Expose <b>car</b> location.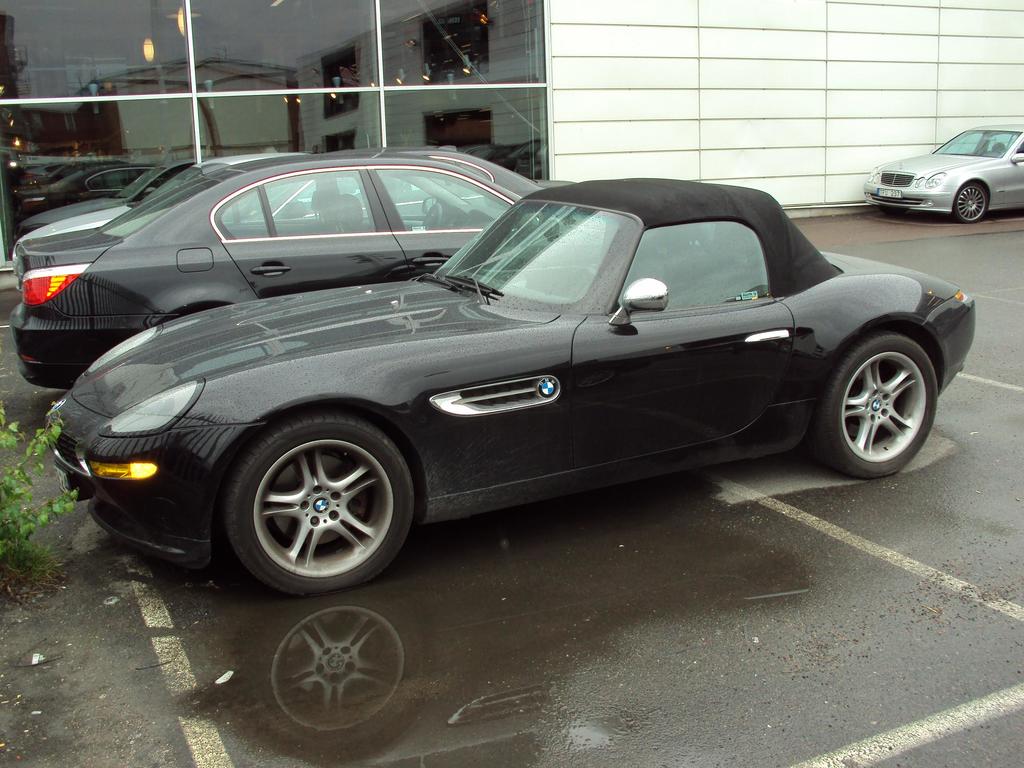
Exposed at select_region(863, 127, 1023, 223).
